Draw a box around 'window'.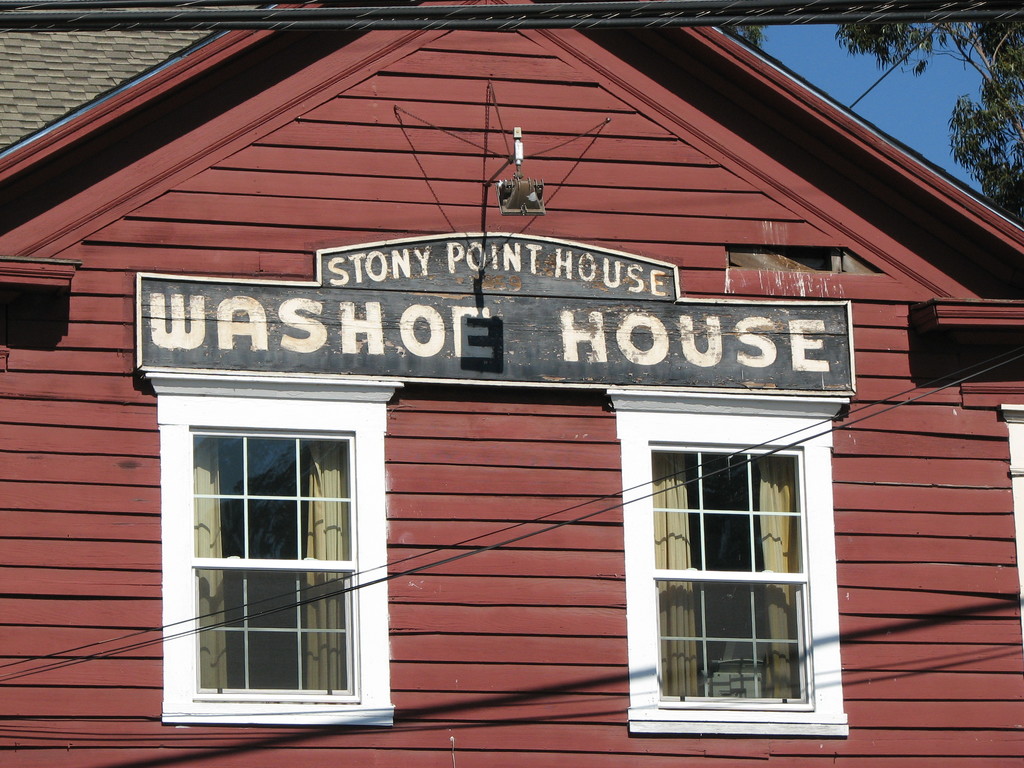
x1=608, y1=393, x2=850, y2=739.
